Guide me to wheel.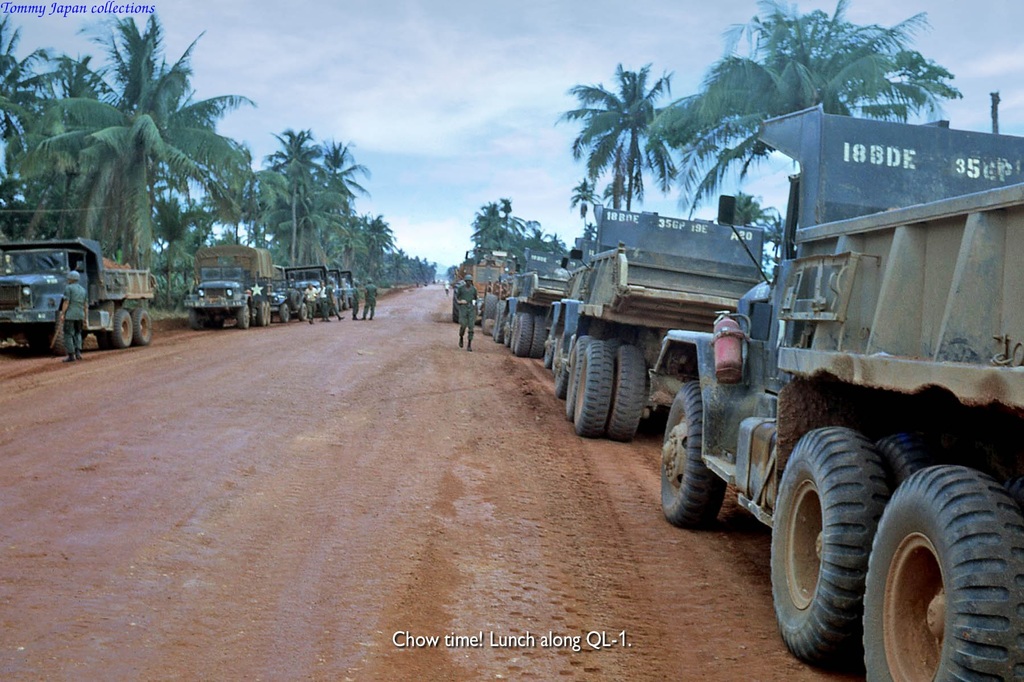
Guidance: crop(530, 317, 543, 361).
